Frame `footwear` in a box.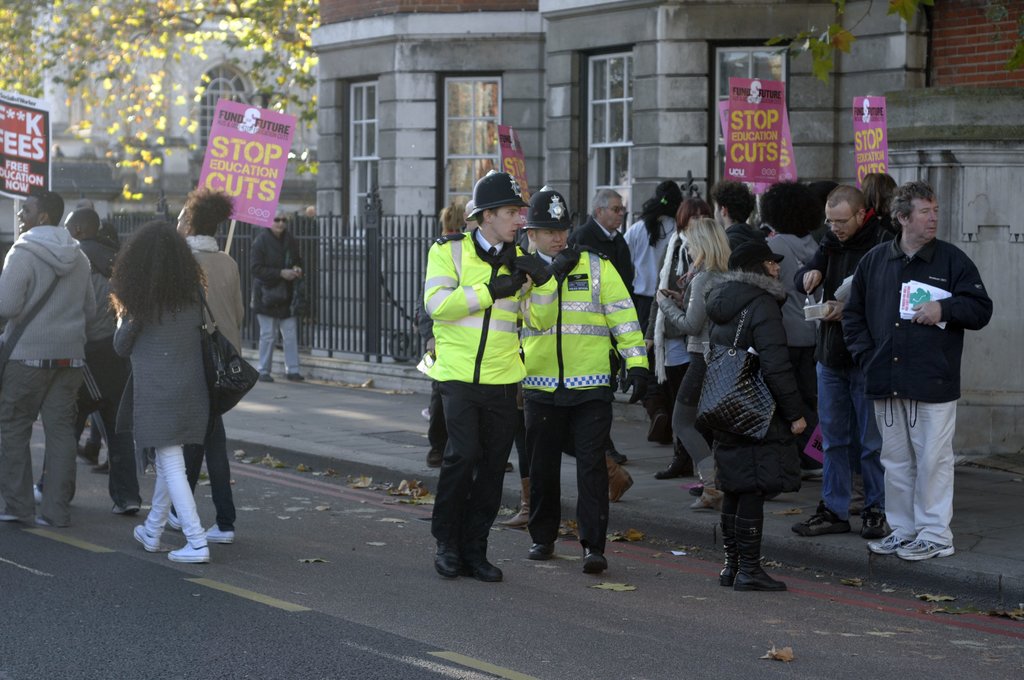
select_region(868, 508, 882, 535).
